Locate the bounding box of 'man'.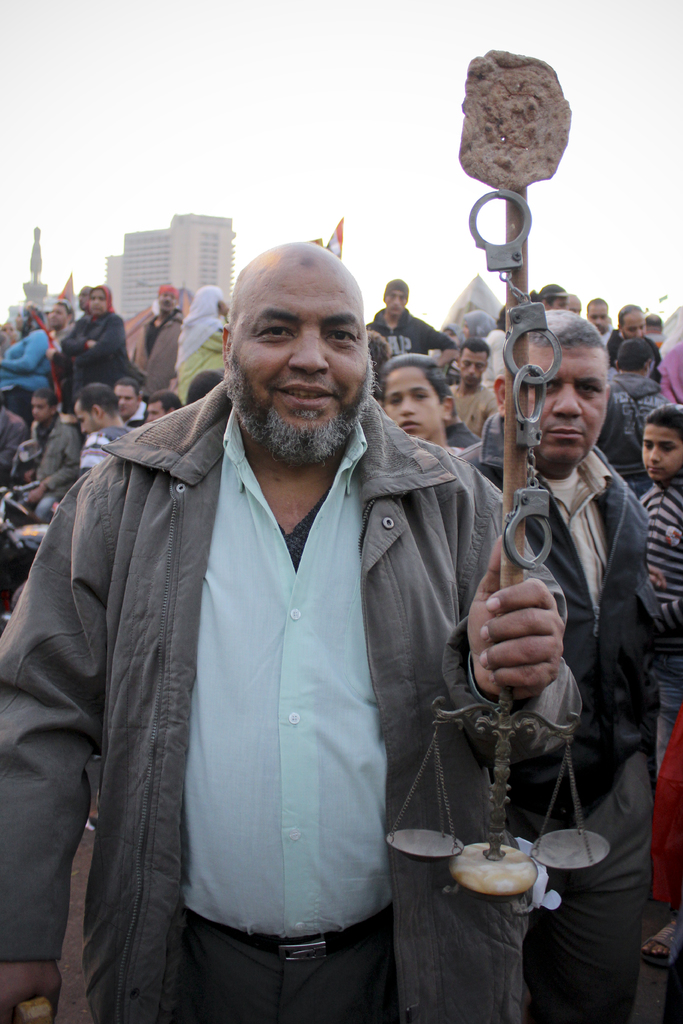
Bounding box: 110 383 149 434.
